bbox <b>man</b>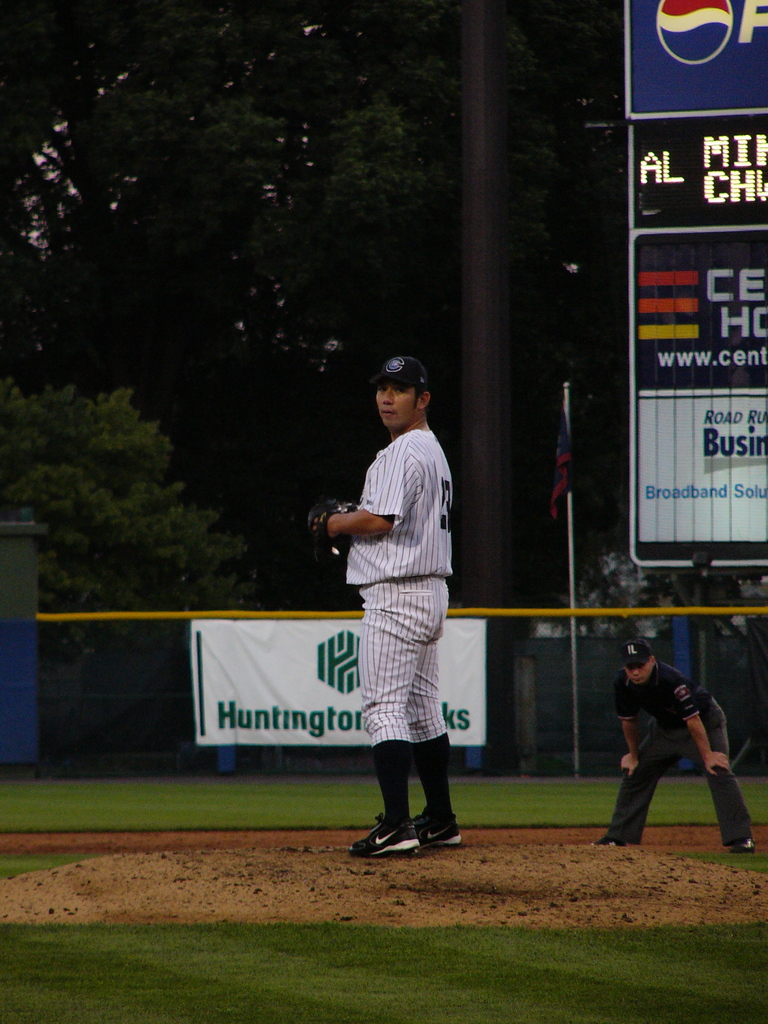
rect(592, 641, 760, 847)
